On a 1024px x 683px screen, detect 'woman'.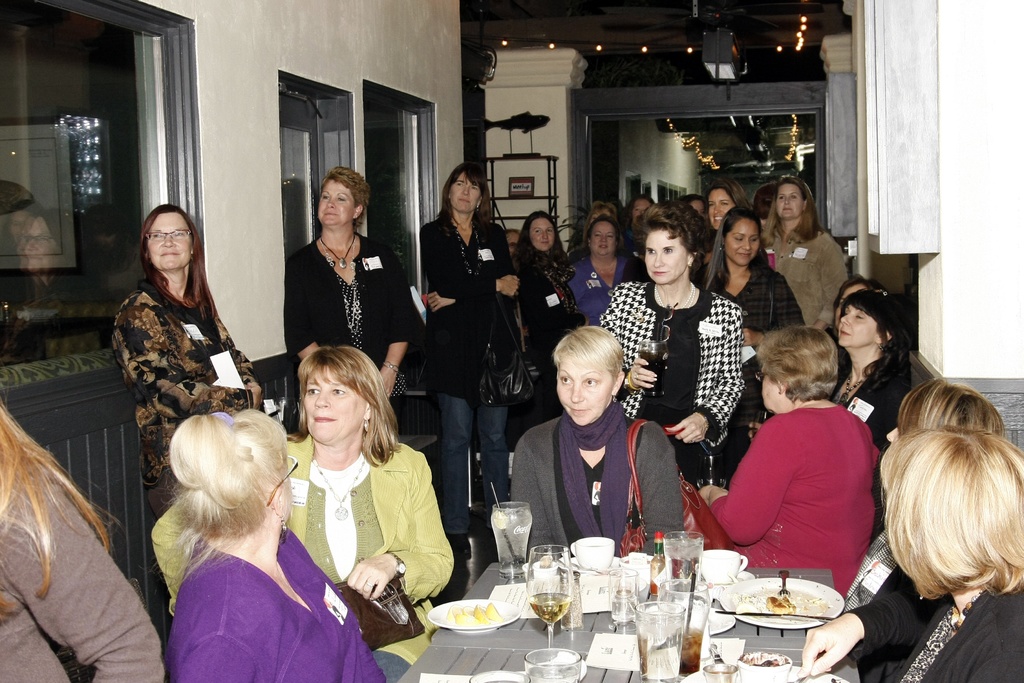
x1=106 y1=188 x2=281 y2=482.
